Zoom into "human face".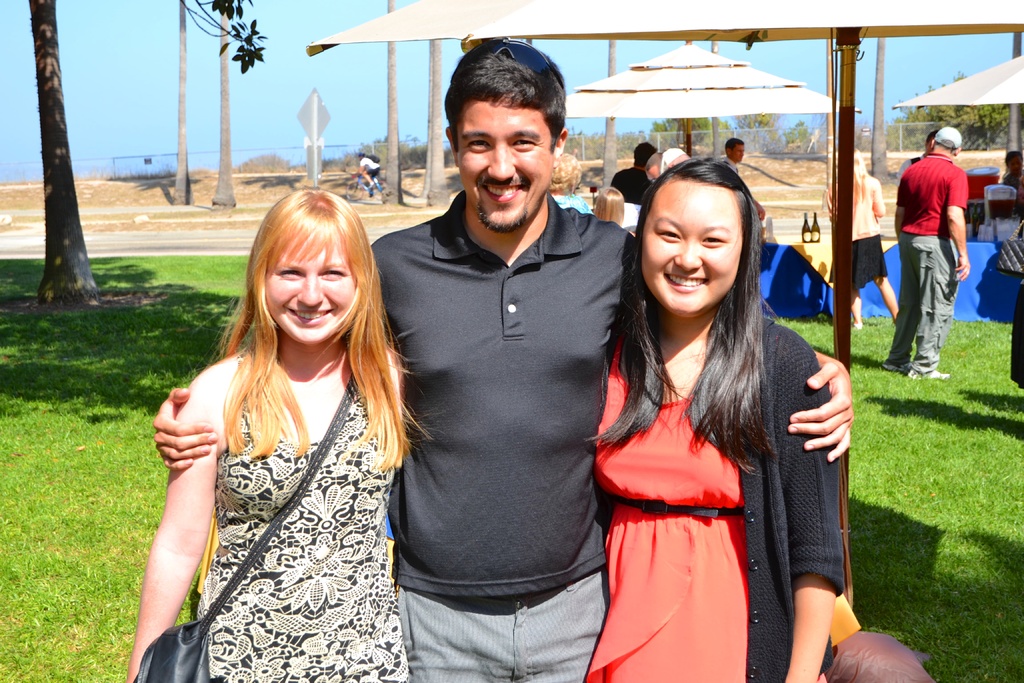
Zoom target: <box>644,185,742,313</box>.
